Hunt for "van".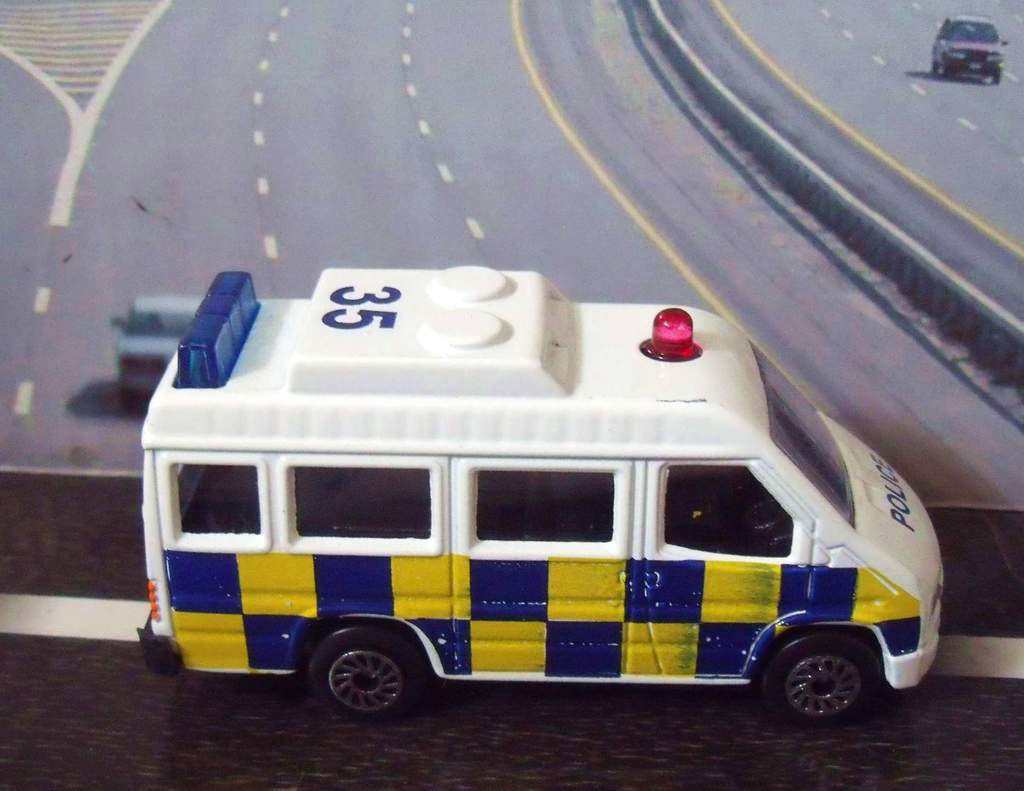
Hunted down at pyautogui.locateOnScreen(137, 268, 947, 724).
